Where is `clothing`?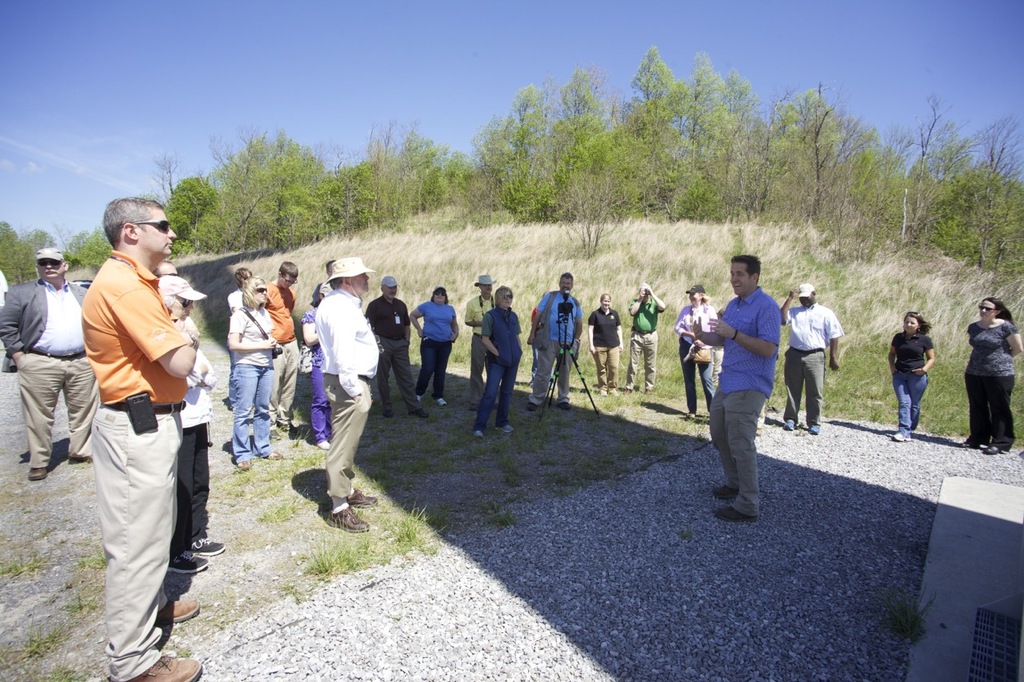
box(462, 293, 494, 401).
